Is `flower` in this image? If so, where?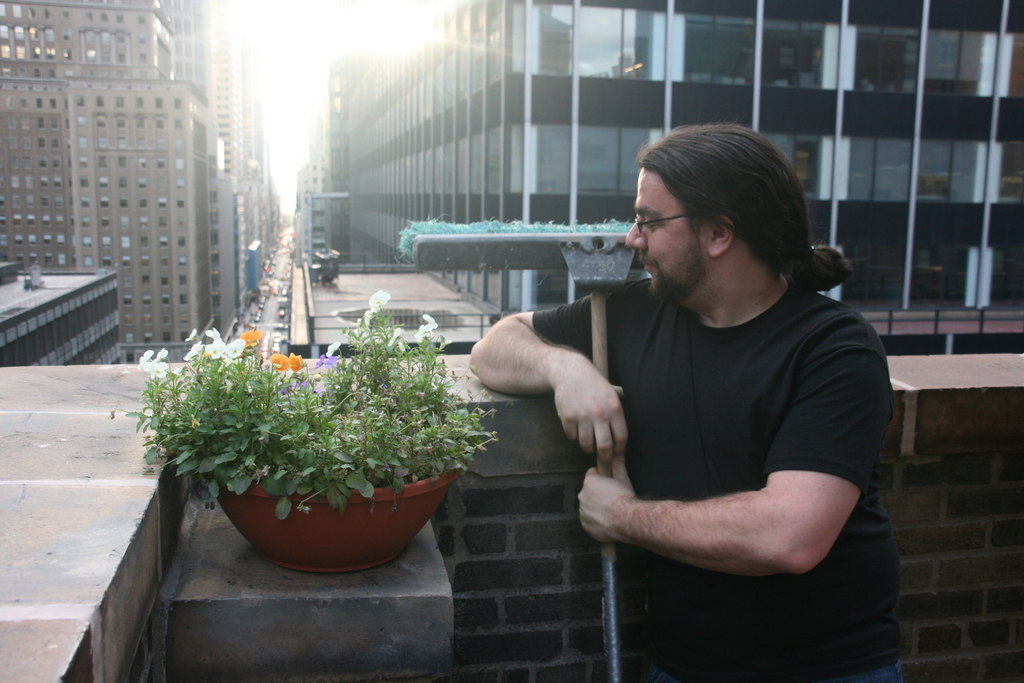
Yes, at bbox(262, 353, 289, 366).
